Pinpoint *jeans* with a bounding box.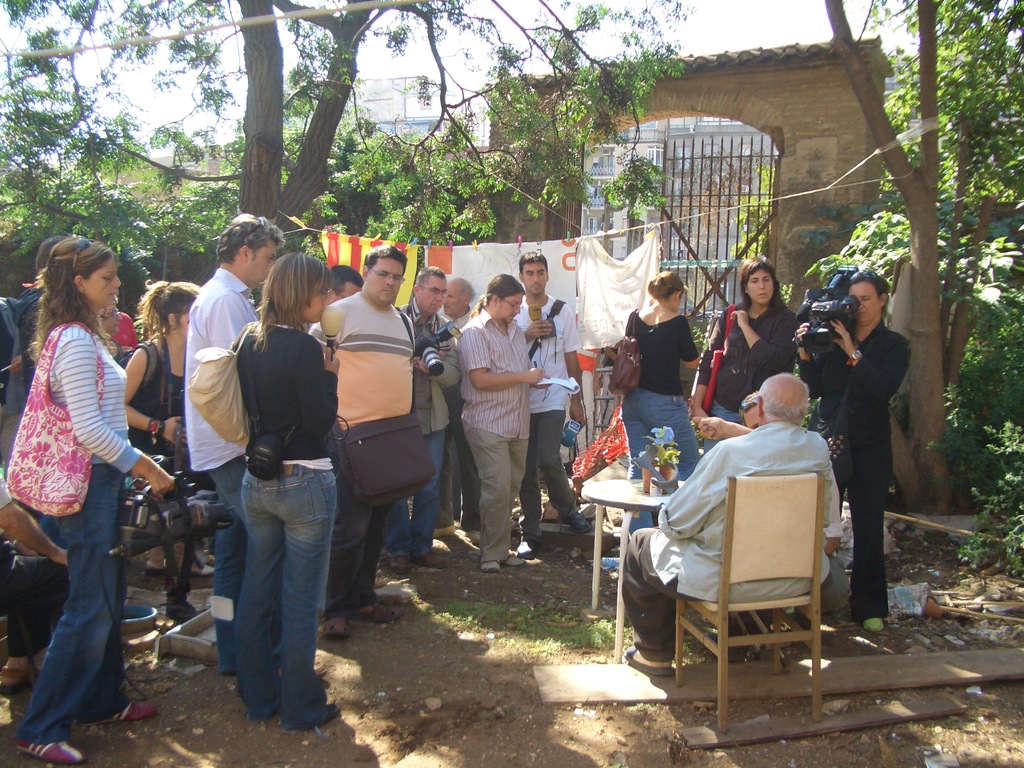
{"left": 3, "top": 461, "right": 131, "bottom": 751}.
